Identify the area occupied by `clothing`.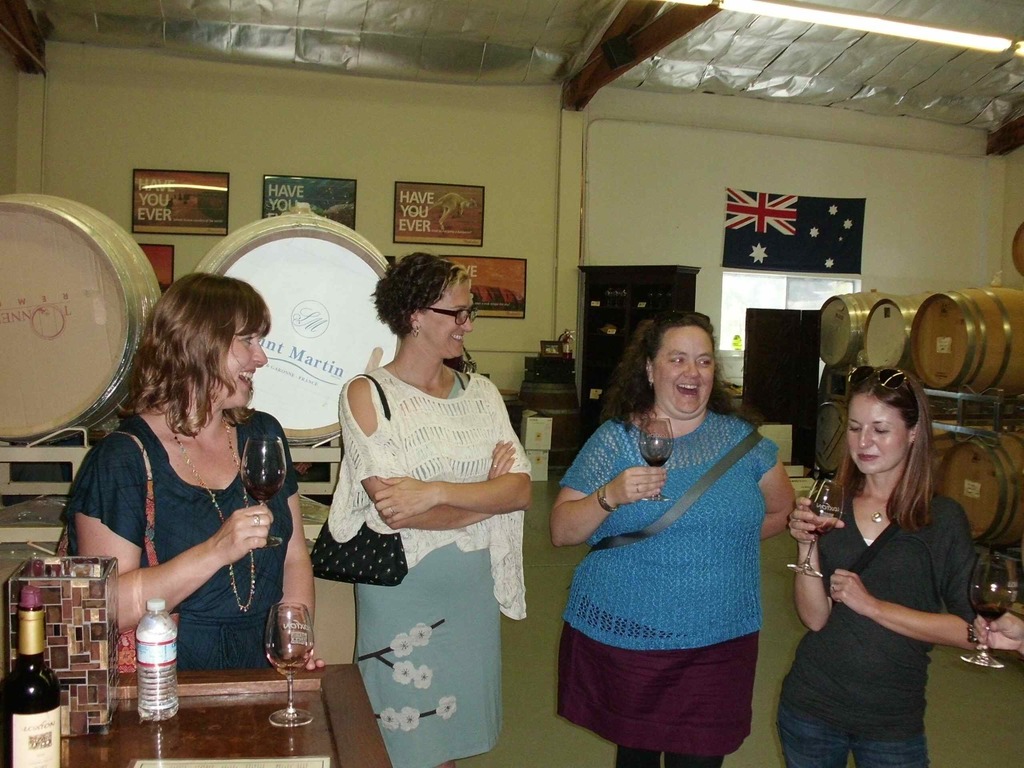
Area: rect(63, 413, 301, 667).
